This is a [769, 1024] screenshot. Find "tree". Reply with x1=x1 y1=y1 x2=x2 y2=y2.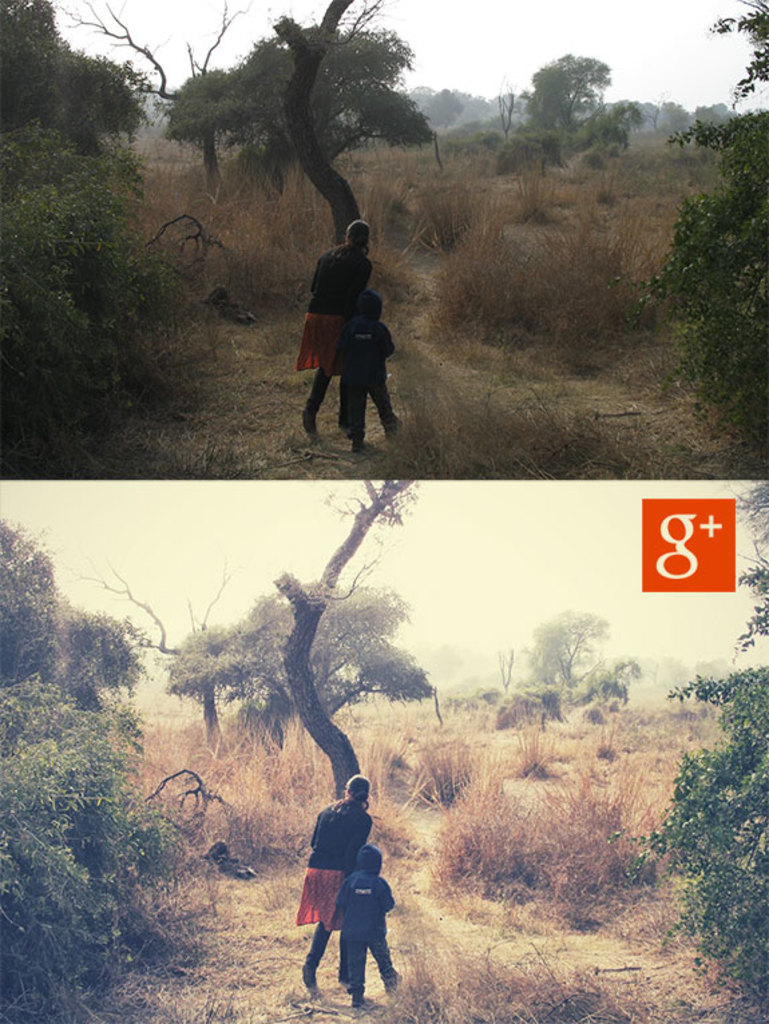
x1=0 y1=519 x2=143 y2=707.
